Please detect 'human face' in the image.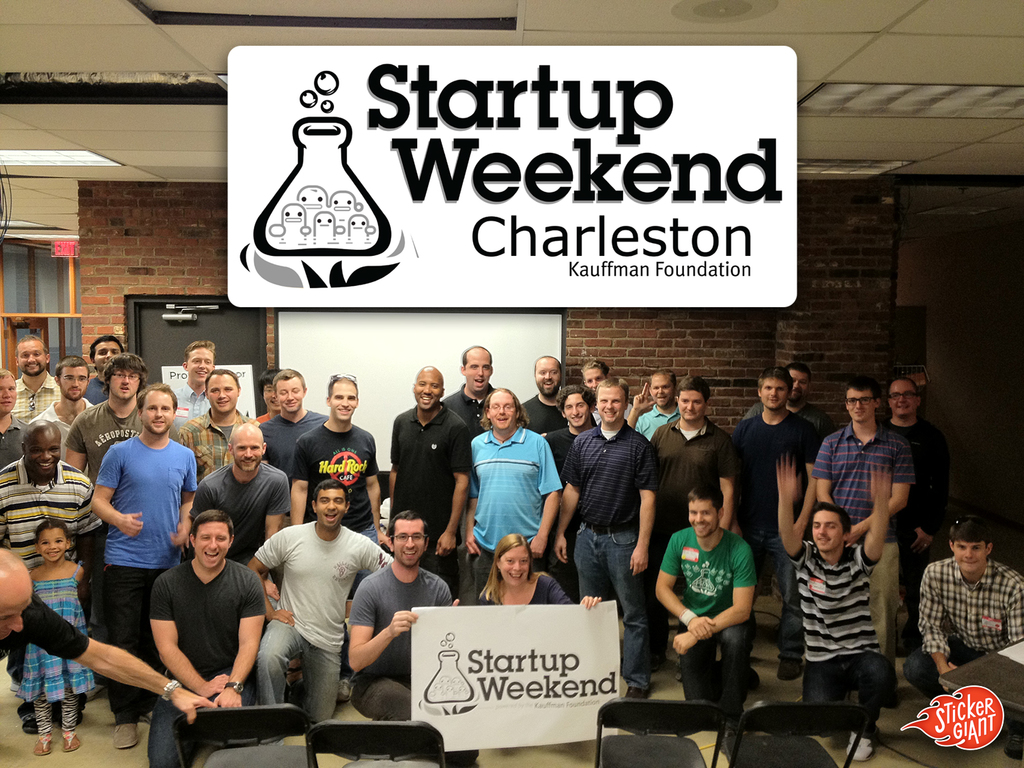
94:332:122:368.
